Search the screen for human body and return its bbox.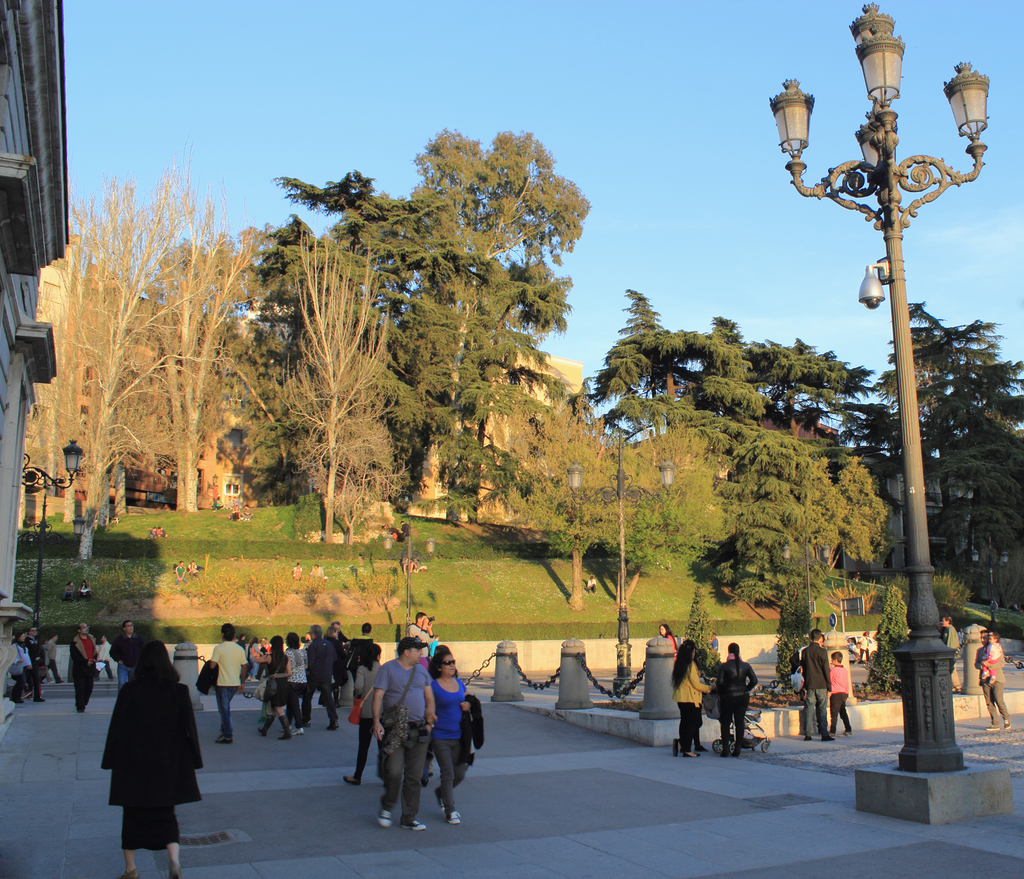
Found: (675,641,714,746).
